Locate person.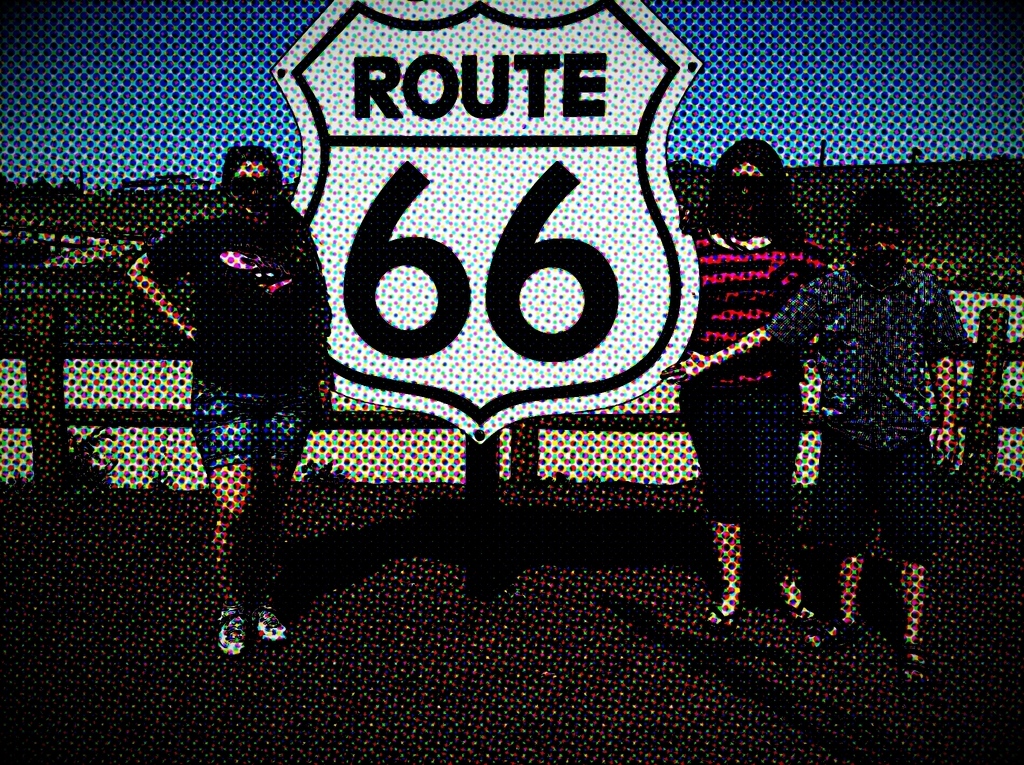
Bounding box: <box>124,144,335,661</box>.
